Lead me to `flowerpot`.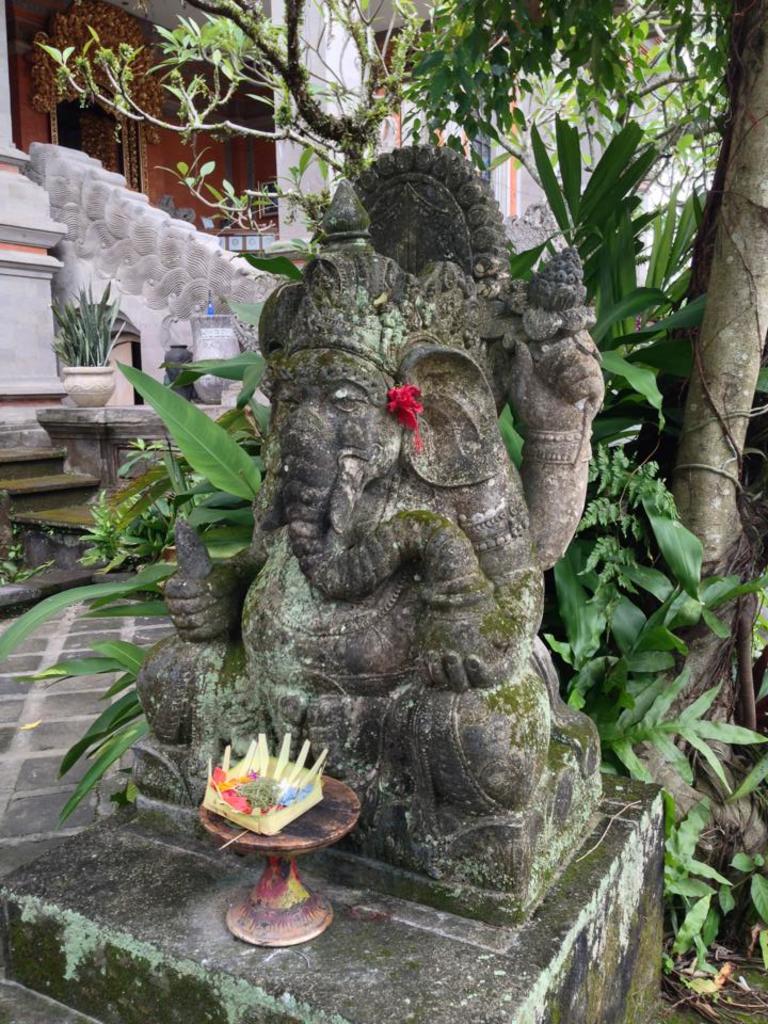
Lead to detection(195, 754, 366, 944).
